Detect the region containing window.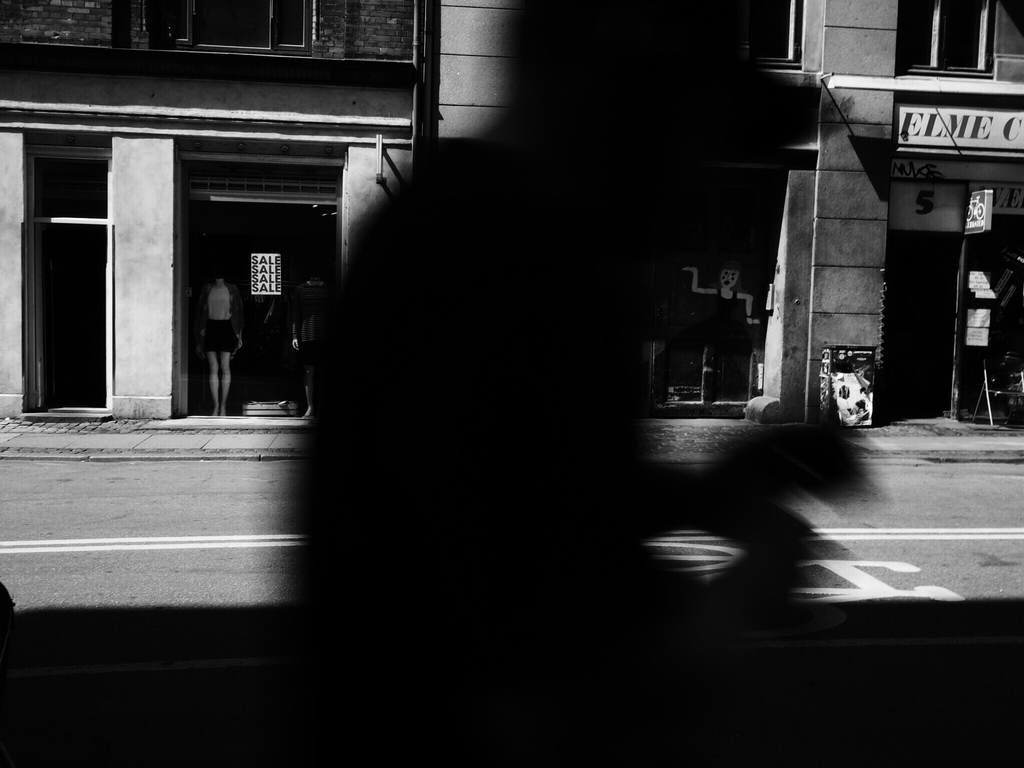
region(23, 100, 122, 424).
